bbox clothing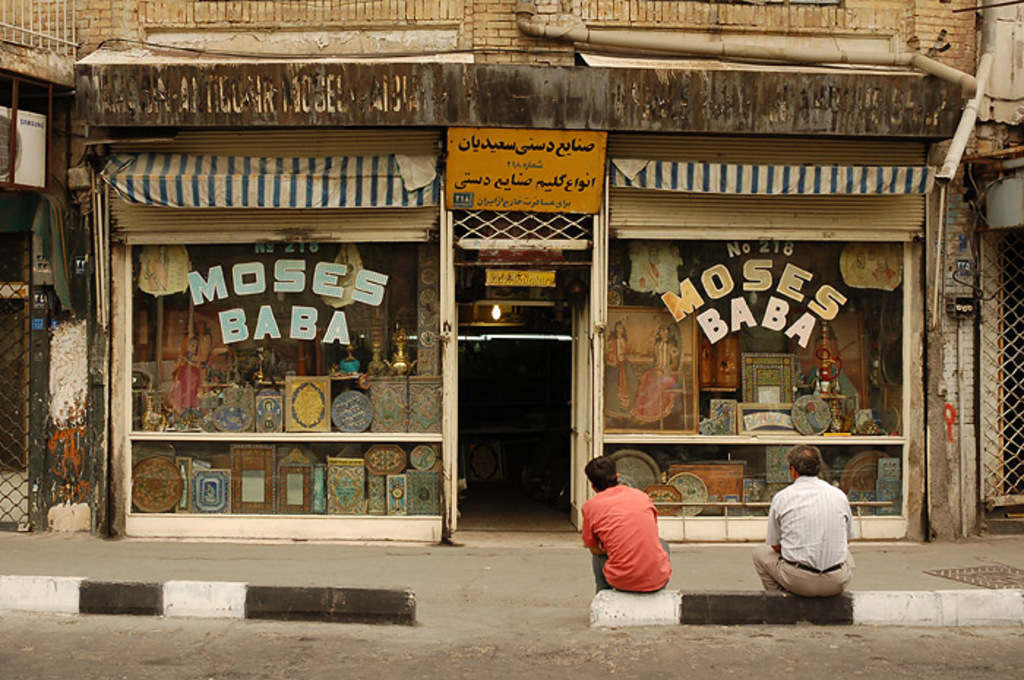
752/469/854/608
